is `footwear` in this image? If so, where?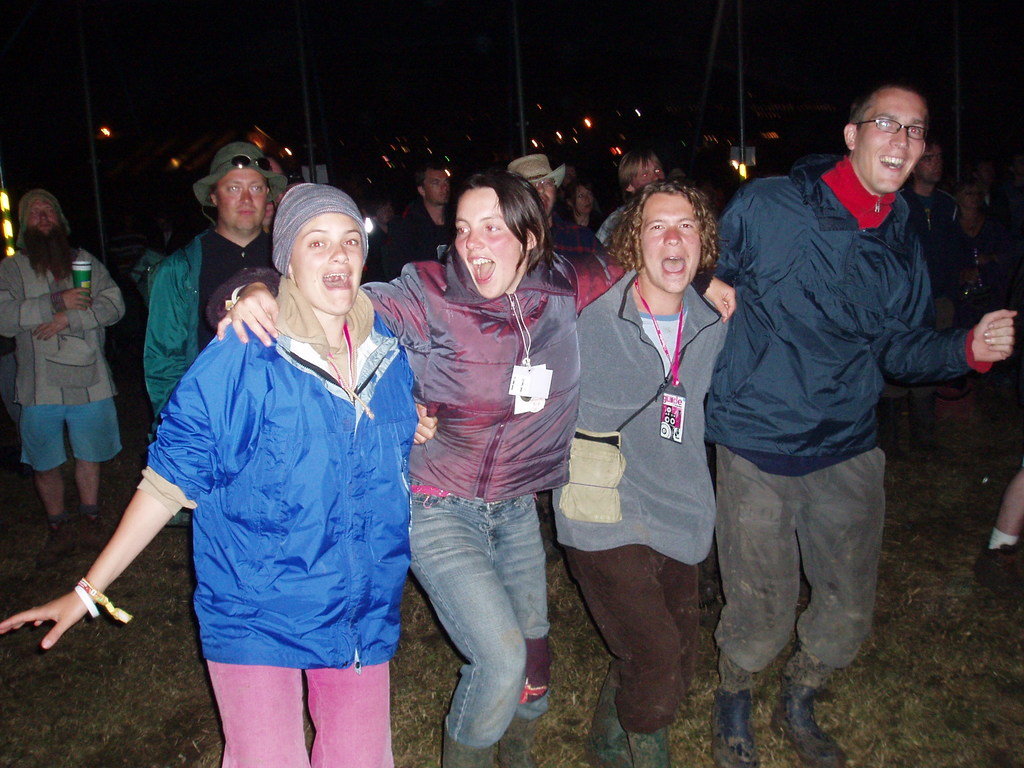
Yes, at pyautogui.locateOnScreen(500, 716, 540, 767).
